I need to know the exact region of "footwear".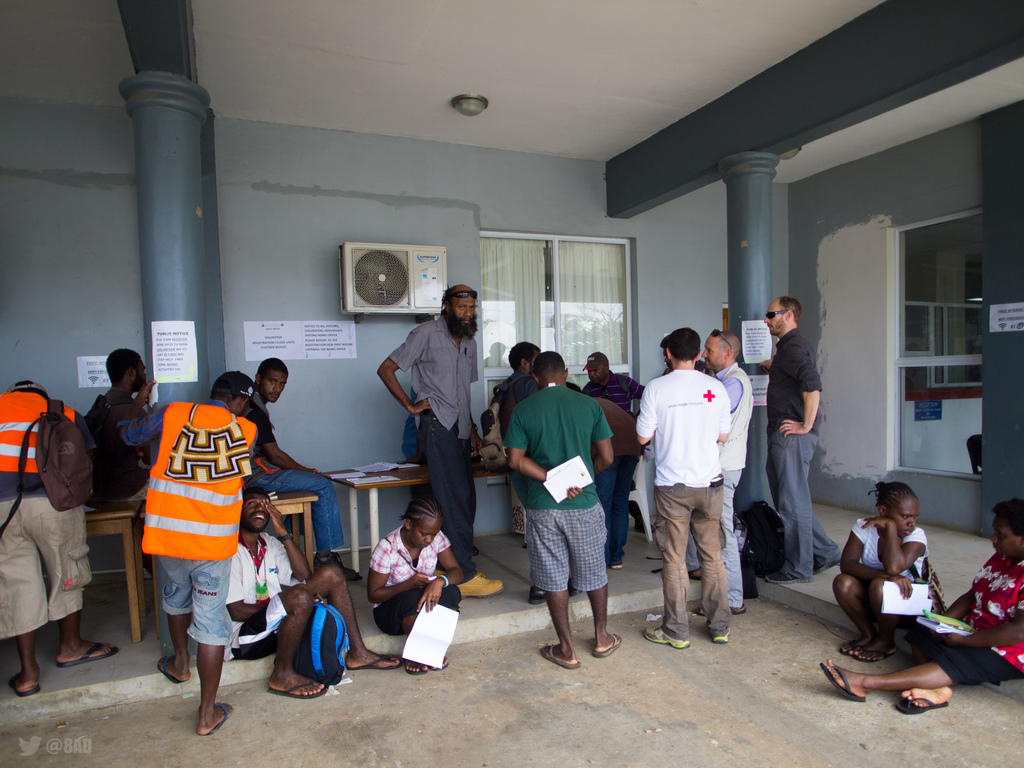
Region: [x1=541, y1=640, x2=582, y2=669].
